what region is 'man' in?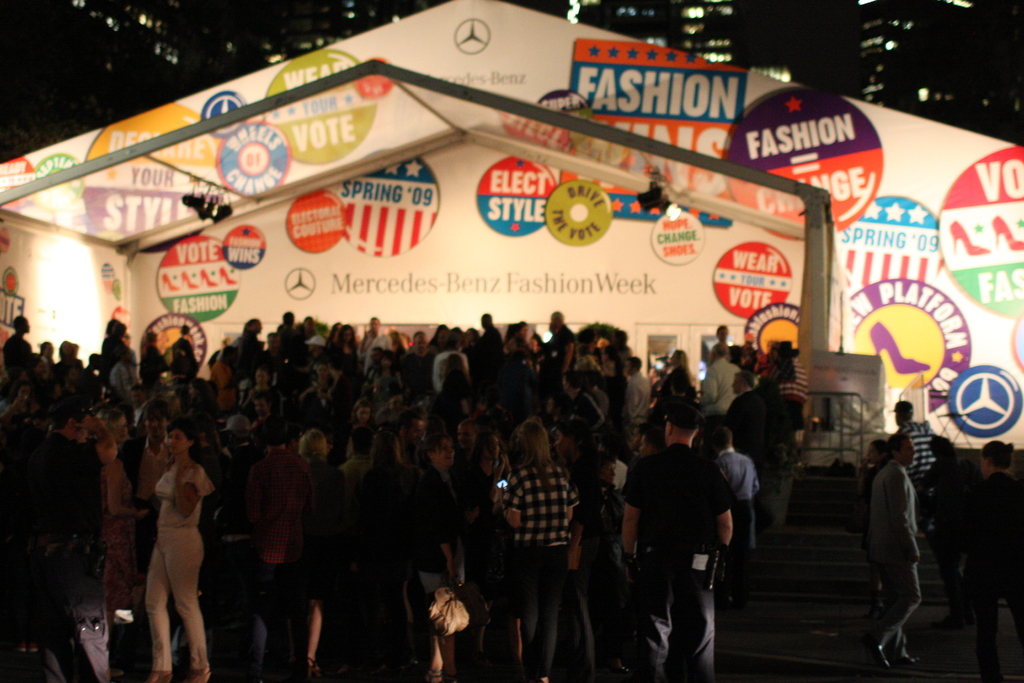
539,347,557,397.
